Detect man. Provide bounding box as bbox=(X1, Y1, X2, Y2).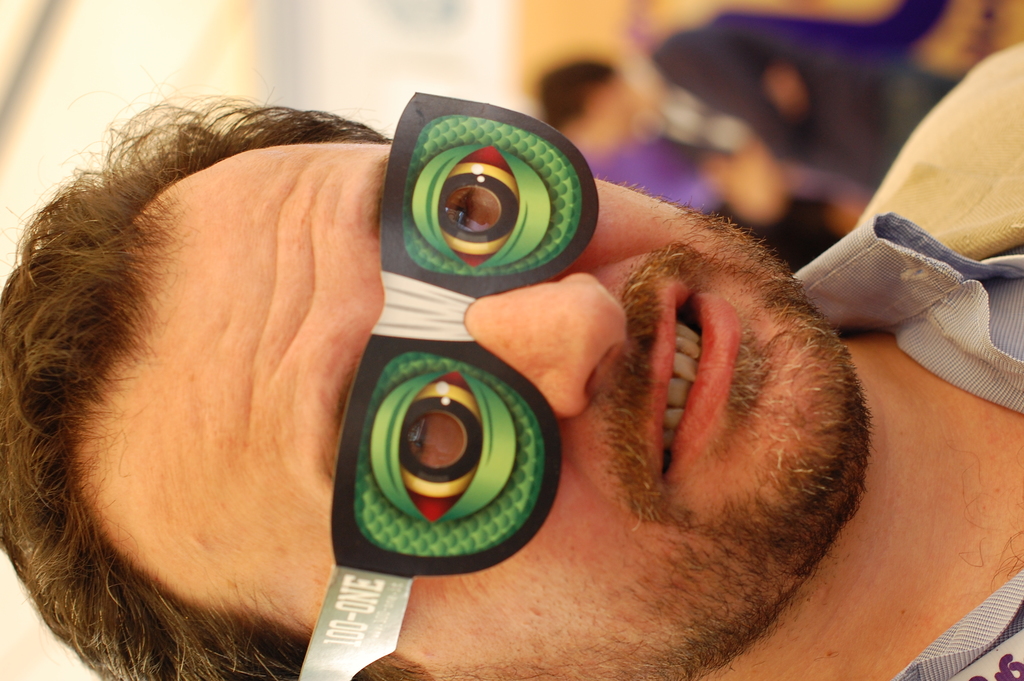
bbox=(534, 15, 960, 231).
